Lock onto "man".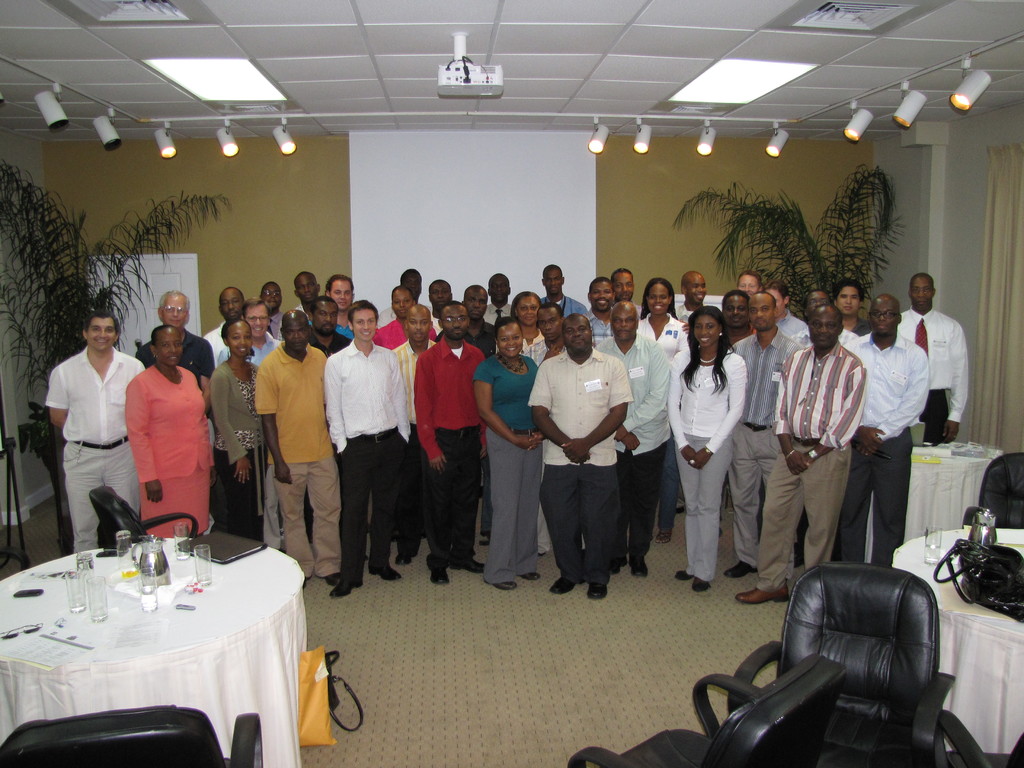
Locked: x1=307, y1=297, x2=360, y2=362.
